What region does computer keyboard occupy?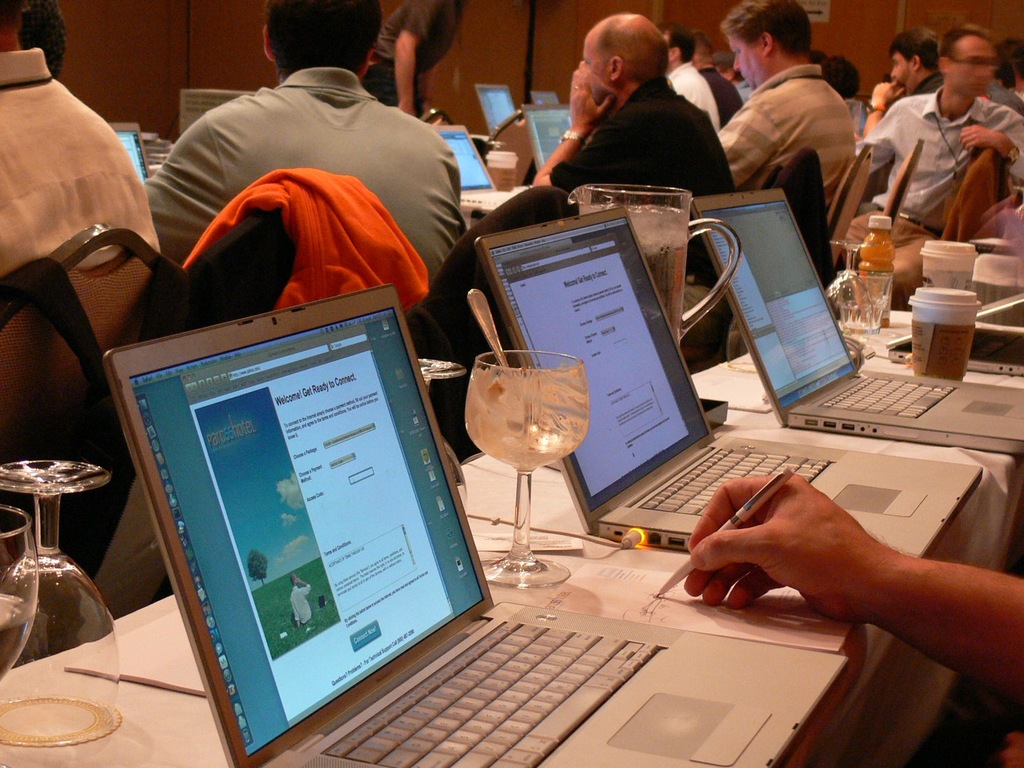
bbox(460, 188, 524, 205).
